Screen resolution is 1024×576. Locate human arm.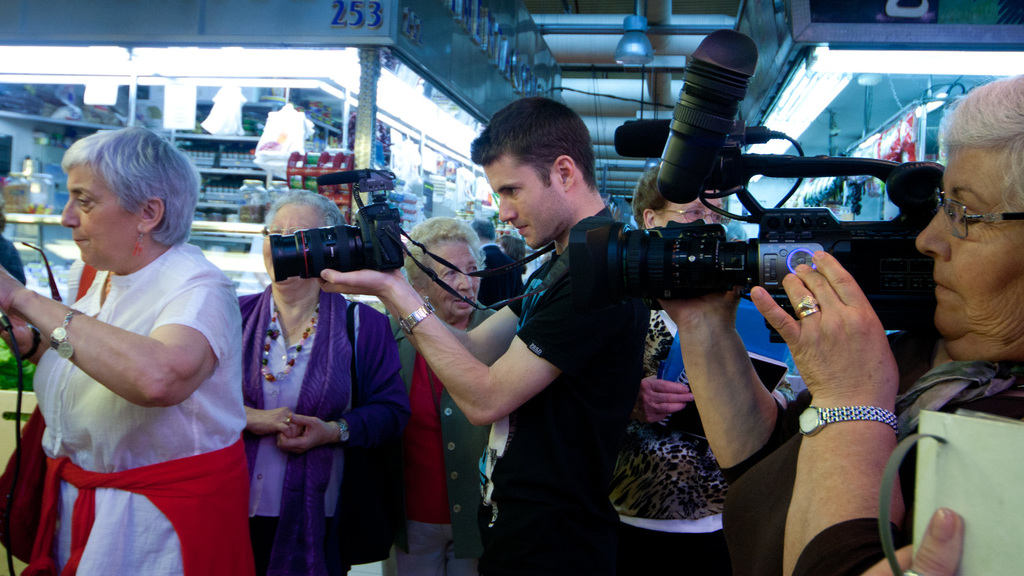
<box>673,294,810,540</box>.
